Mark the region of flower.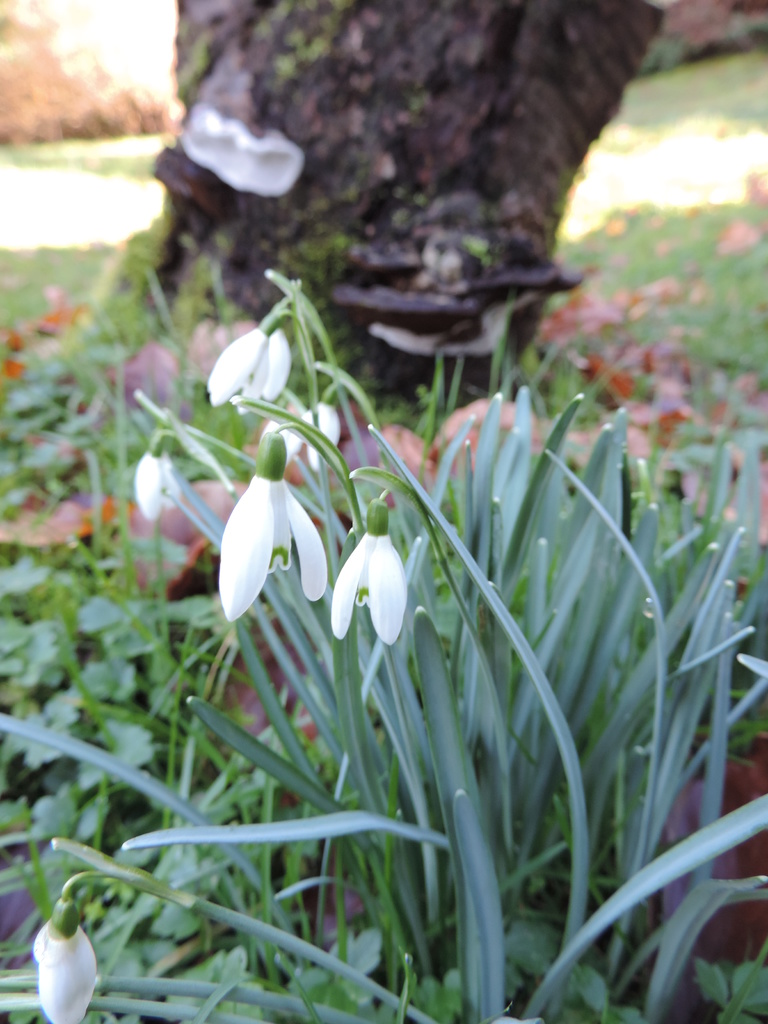
Region: left=28, top=893, right=98, bottom=1023.
